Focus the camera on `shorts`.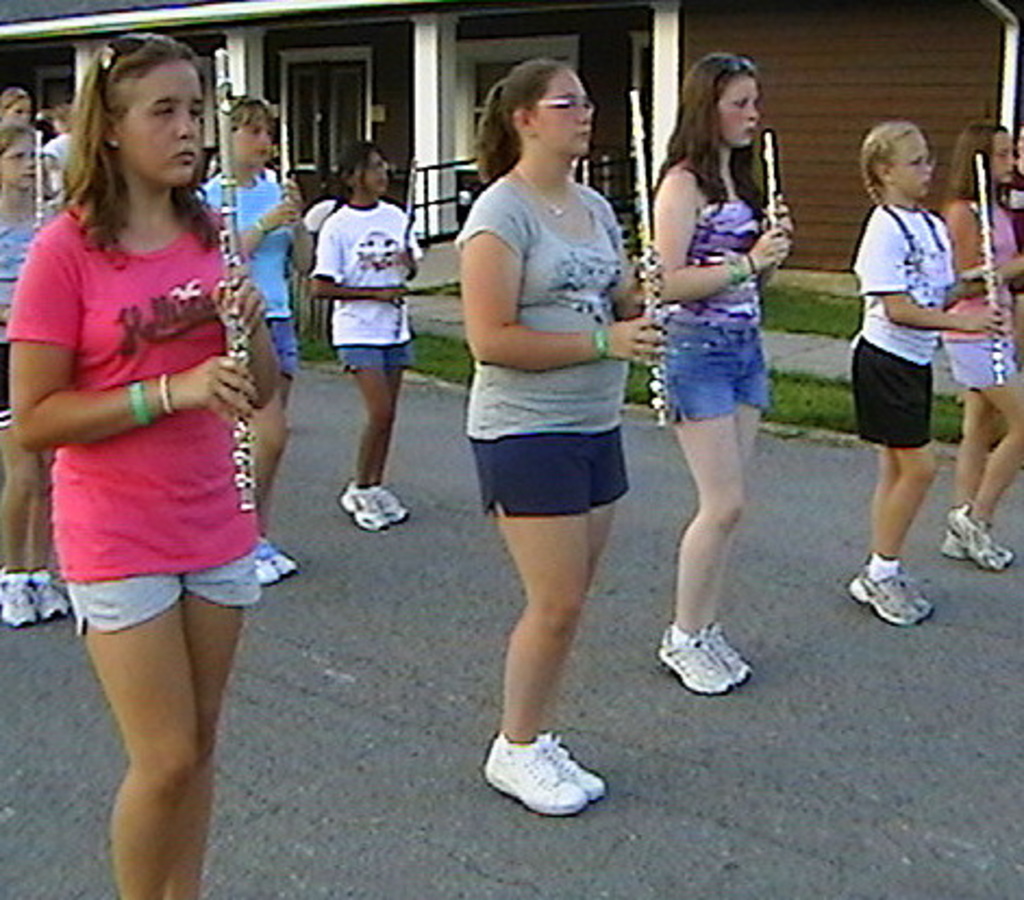
Focus region: rect(0, 343, 11, 424).
